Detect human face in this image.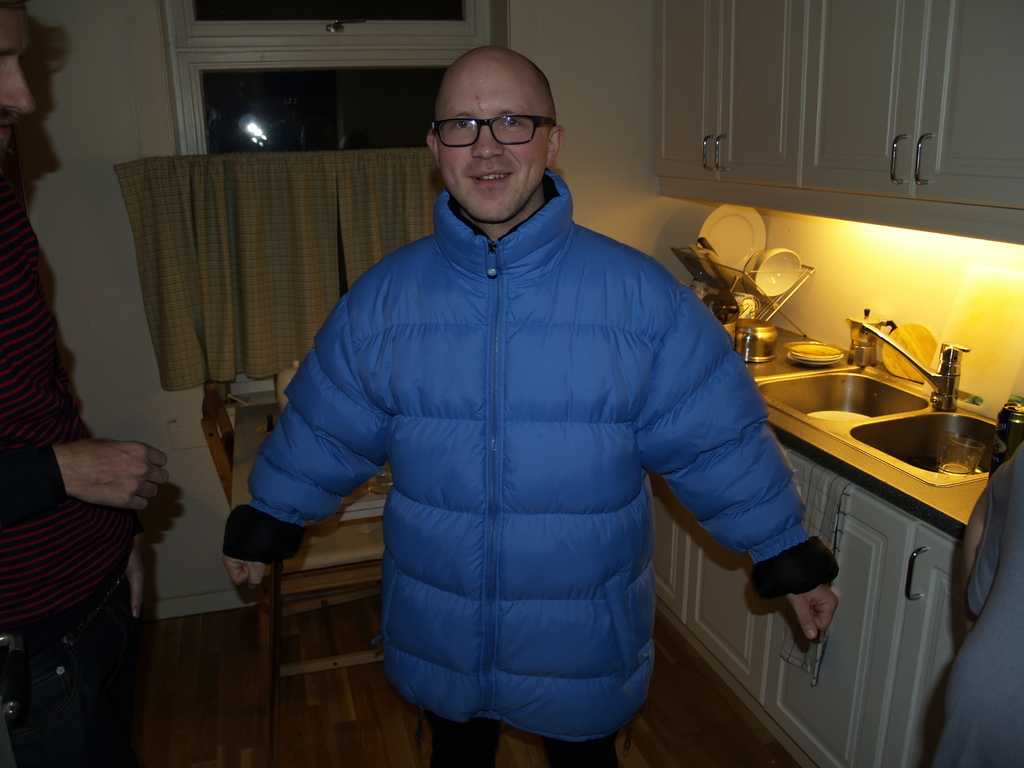
Detection: detection(436, 58, 549, 227).
